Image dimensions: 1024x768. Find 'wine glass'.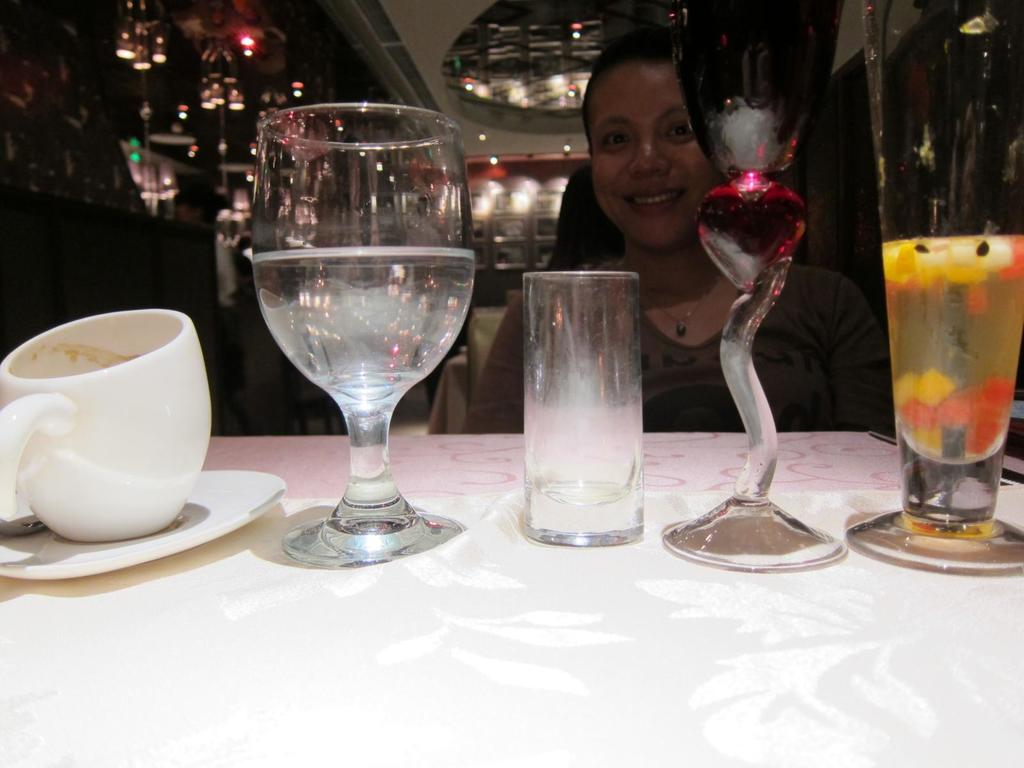
<box>250,104,474,570</box>.
